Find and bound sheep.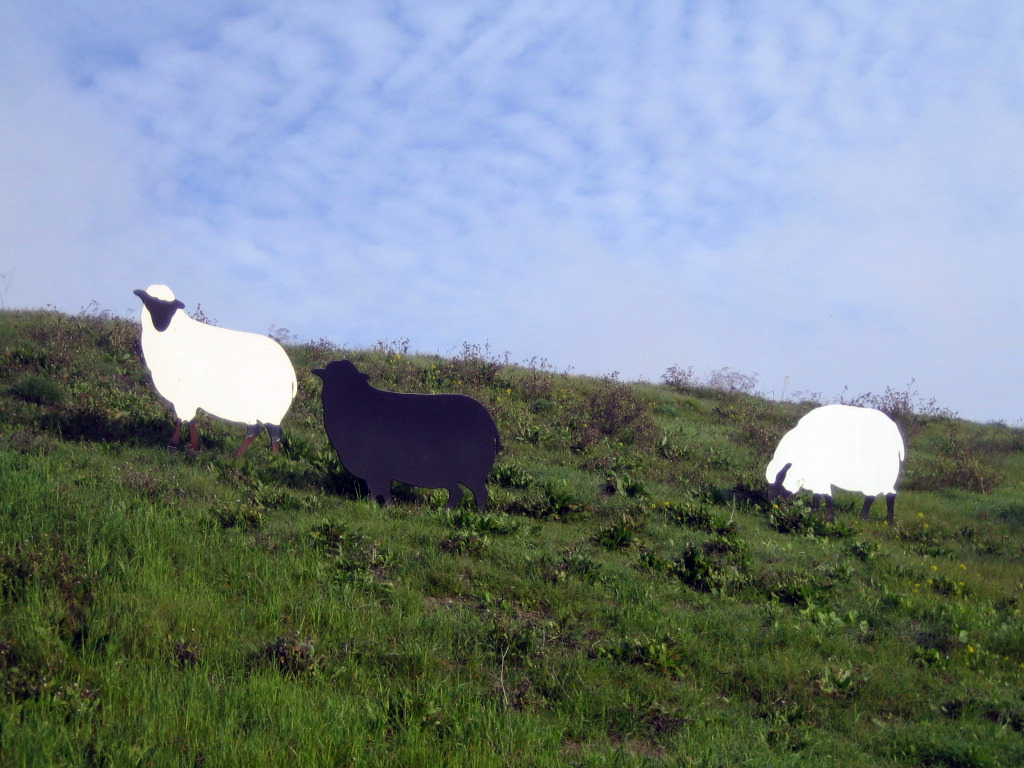
Bound: 763:397:909:531.
